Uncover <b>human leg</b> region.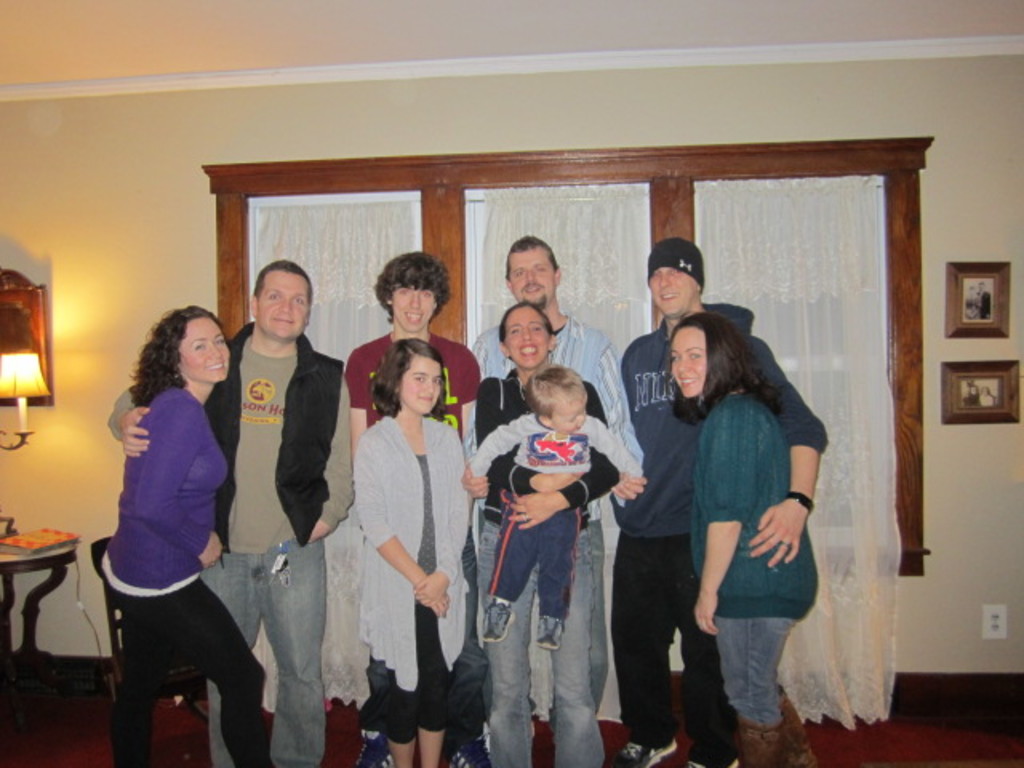
Uncovered: box(678, 534, 749, 766).
